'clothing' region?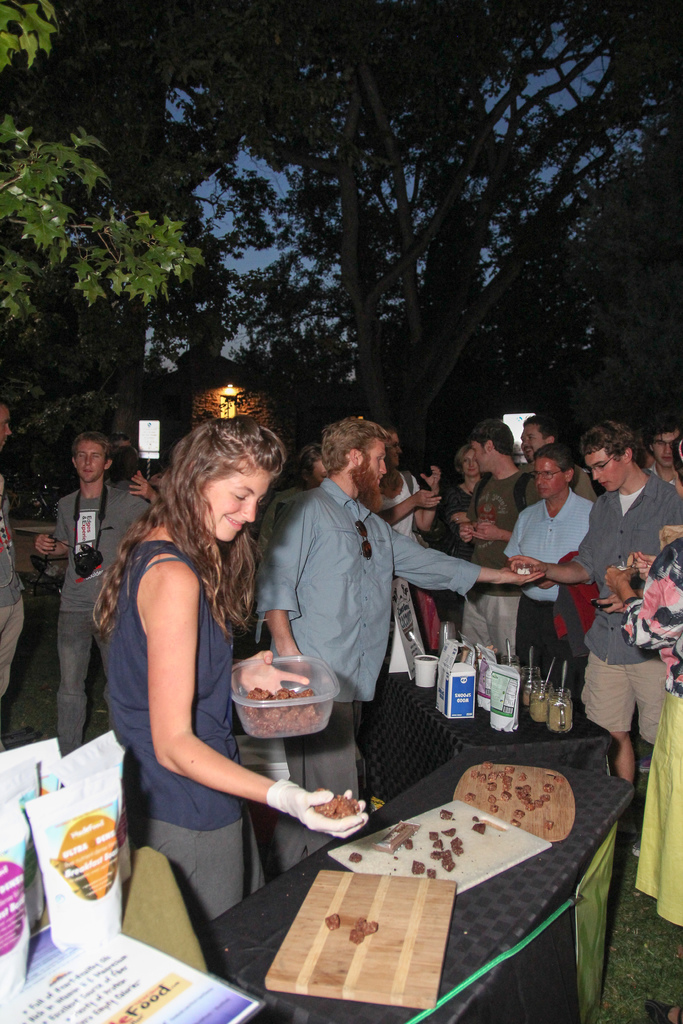
54:486:160:745
